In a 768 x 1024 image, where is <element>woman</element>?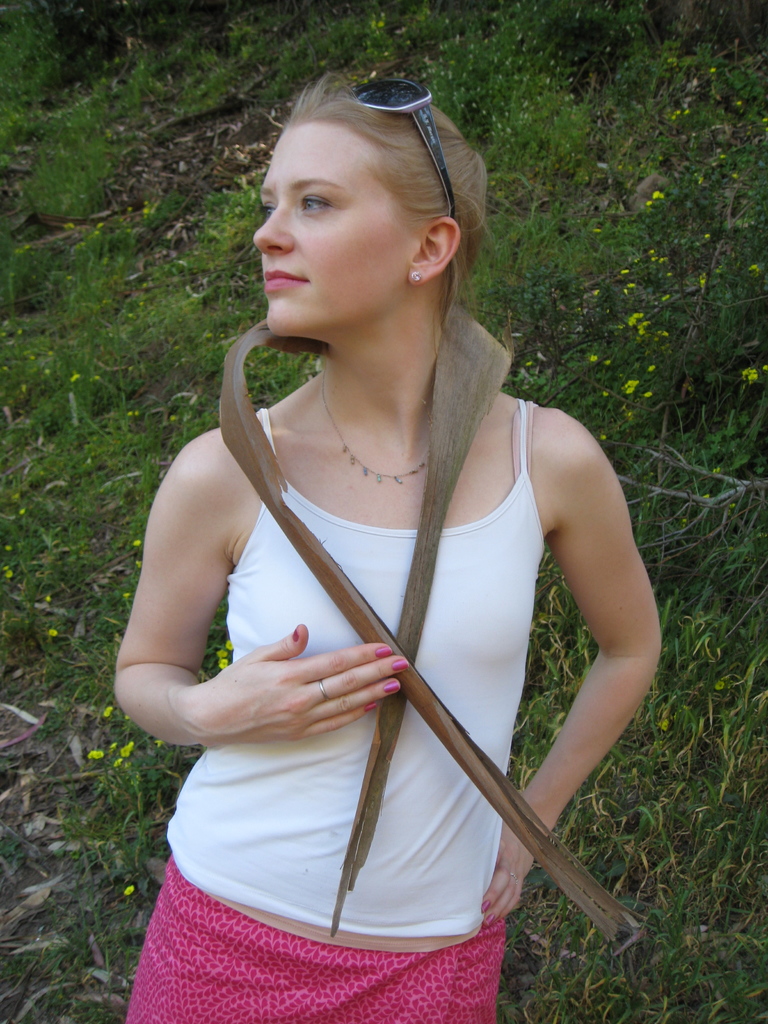
[92, 74, 678, 1003].
